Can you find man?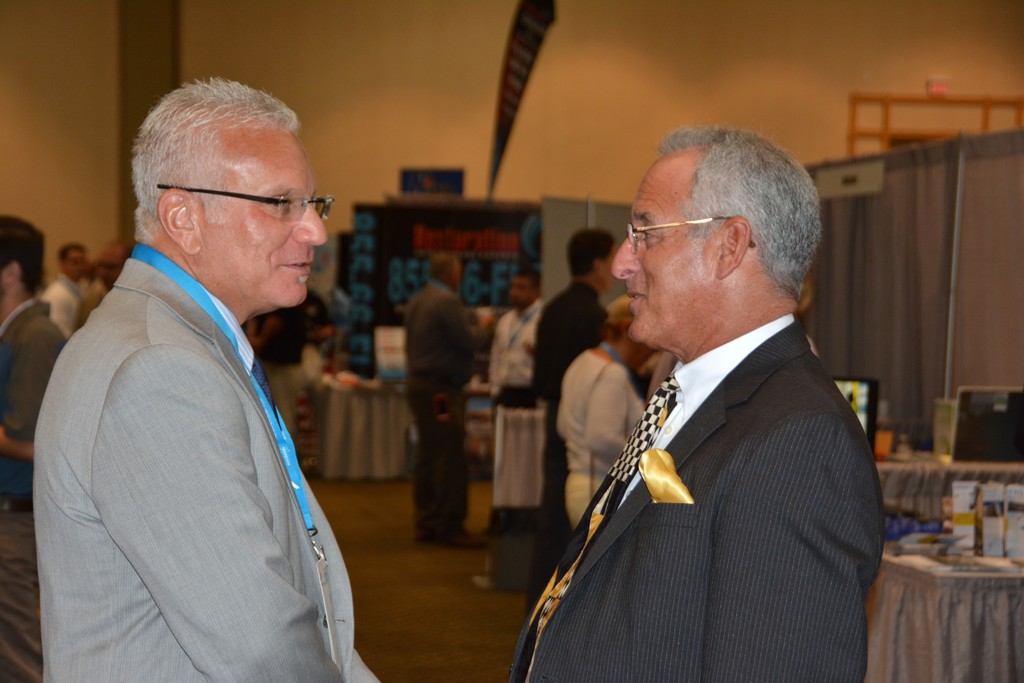
Yes, bounding box: left=0, top=210, right=65, bottom=682.
